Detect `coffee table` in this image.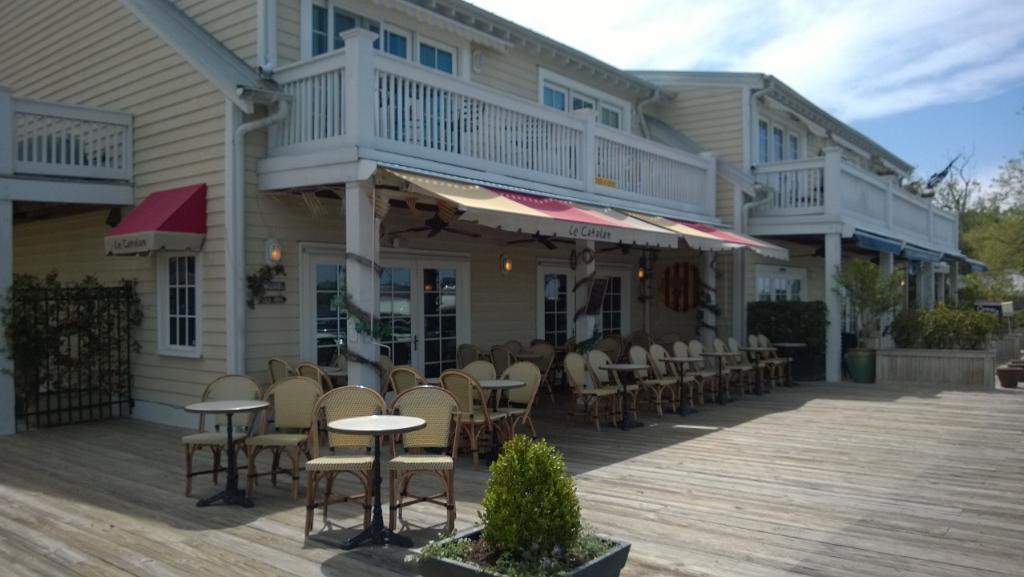
Detection: <bbox>600, 357, 641, 430</bbox>.
